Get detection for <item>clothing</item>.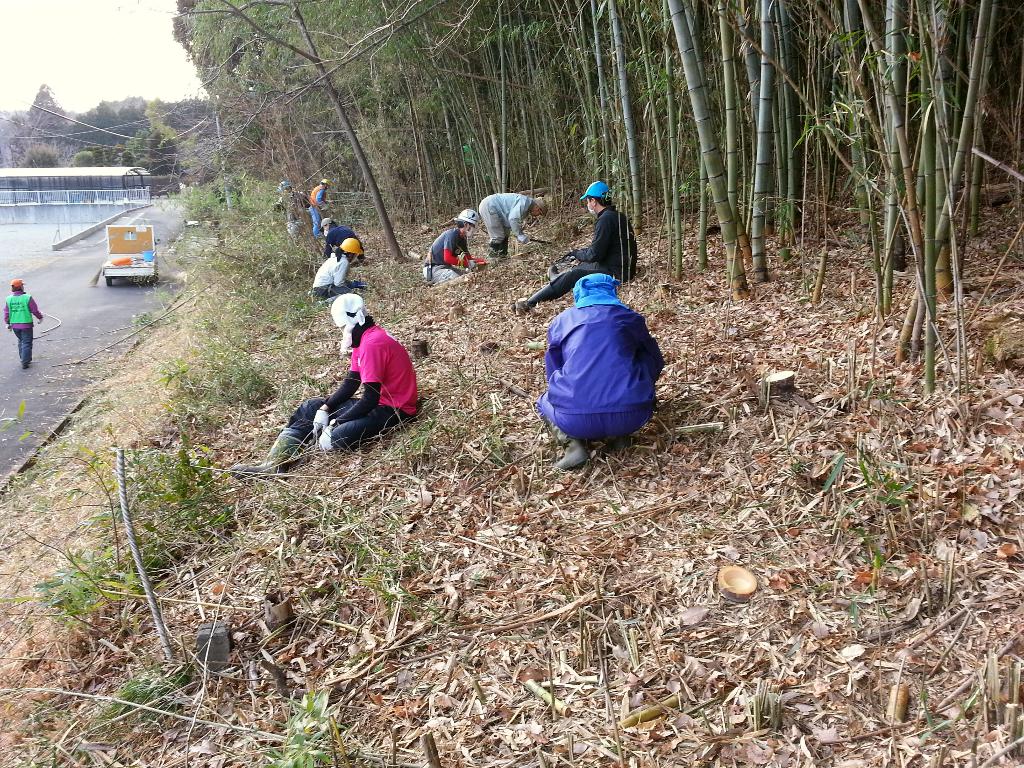
Detection: [x1=547, y1=206, x2=637, y2=301].
